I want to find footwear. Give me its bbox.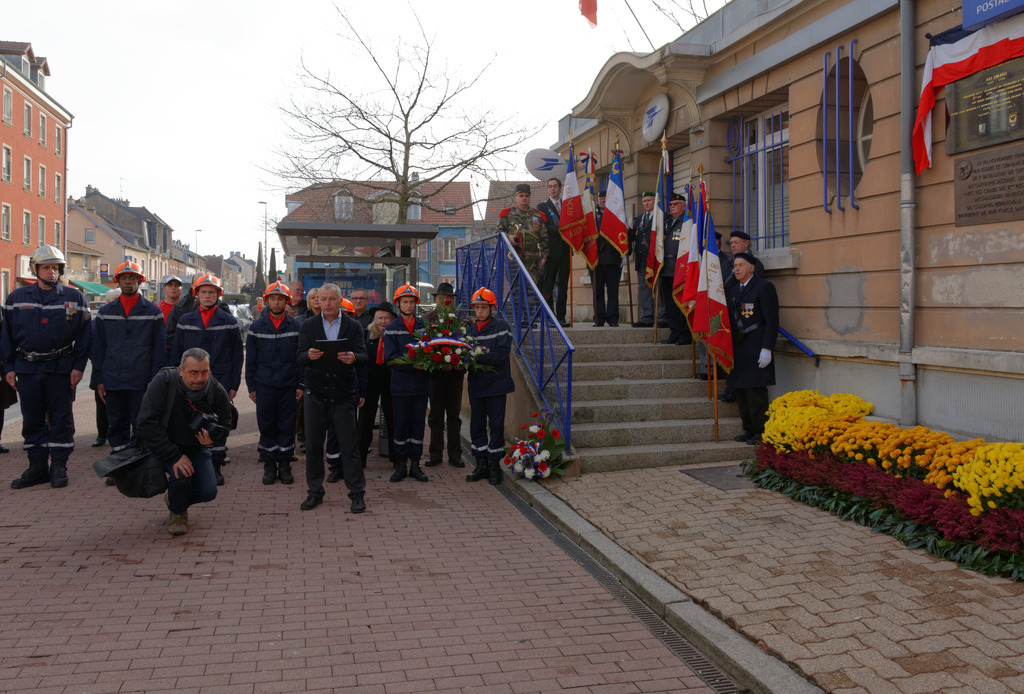
locate(347, 500, 366, 514).
